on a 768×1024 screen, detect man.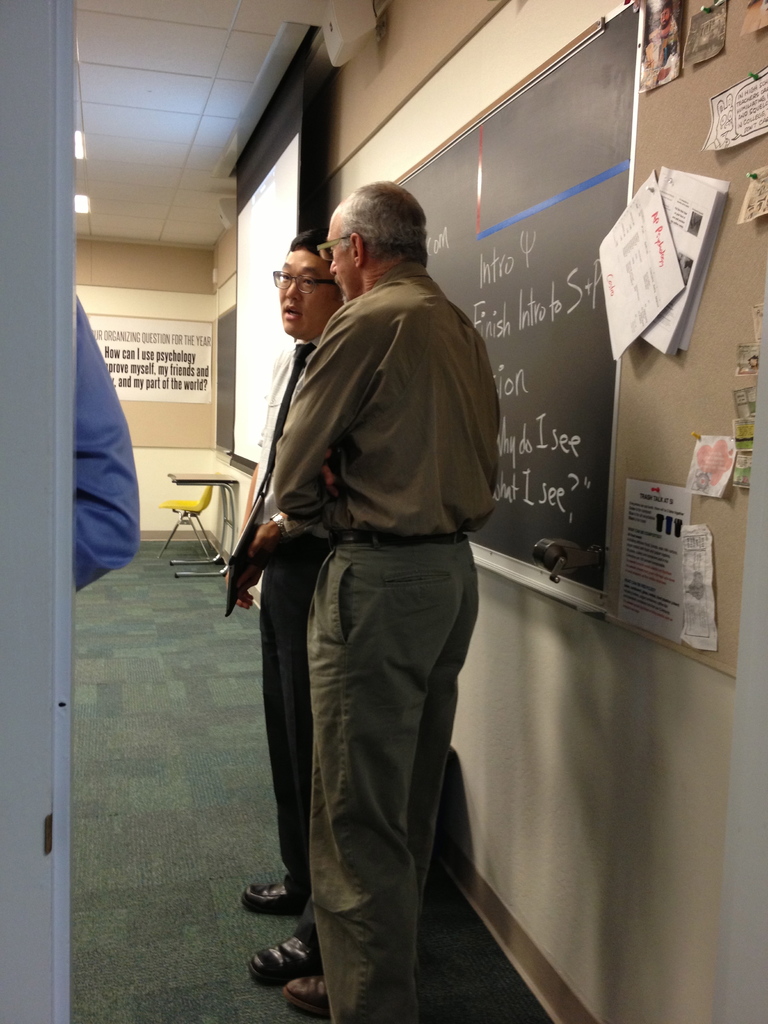
region(77, 293, 143, 589).
